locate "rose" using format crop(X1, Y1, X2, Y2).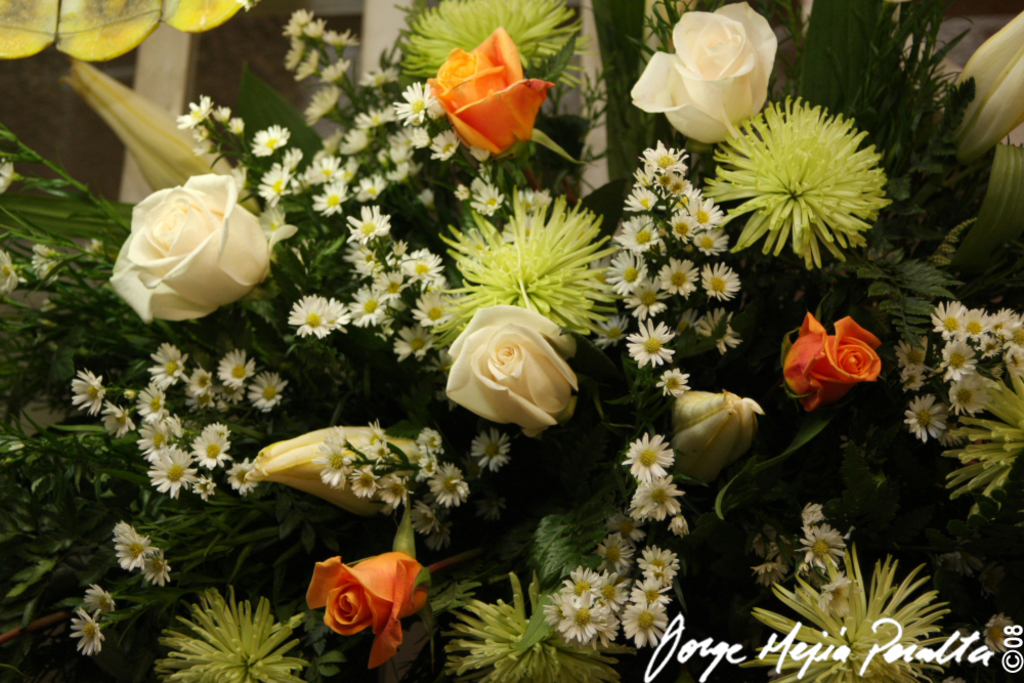
crop(631, 0, 777, 144).
